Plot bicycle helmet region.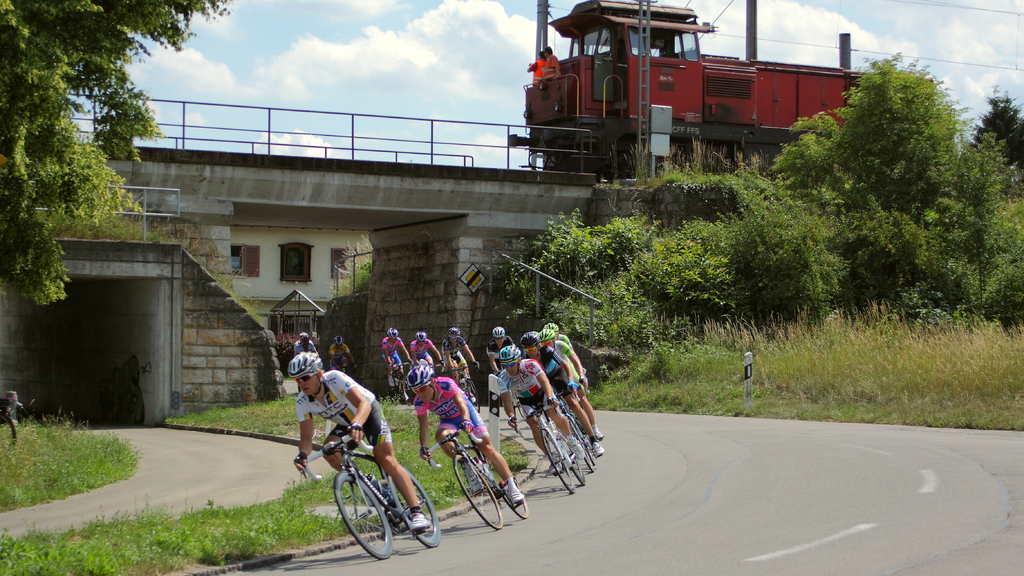
Plotted at <bbox>521, 332, 539, 346</bbox>.
